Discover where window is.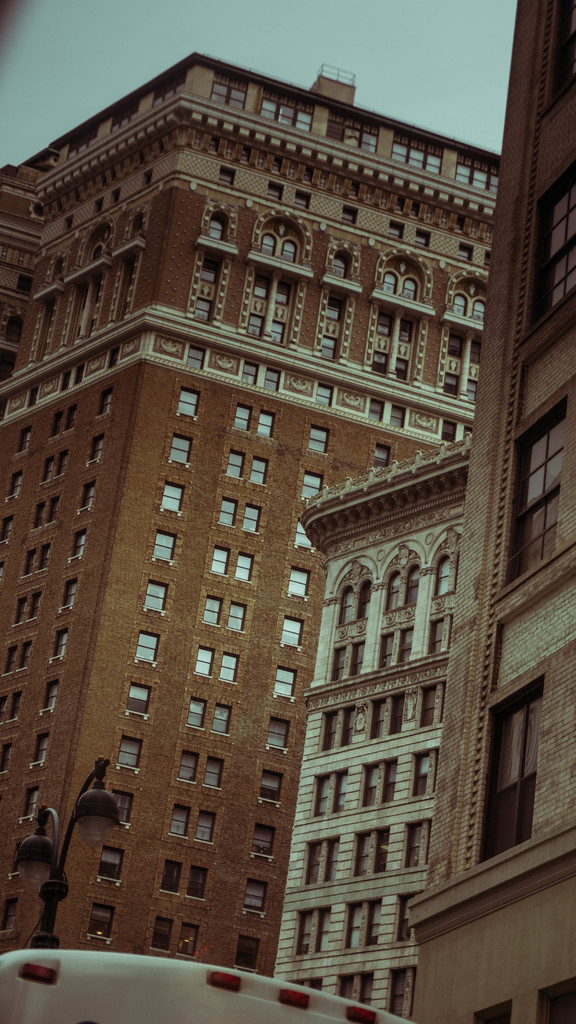
Discovered at bbox=(159, 856, 209, 905).
